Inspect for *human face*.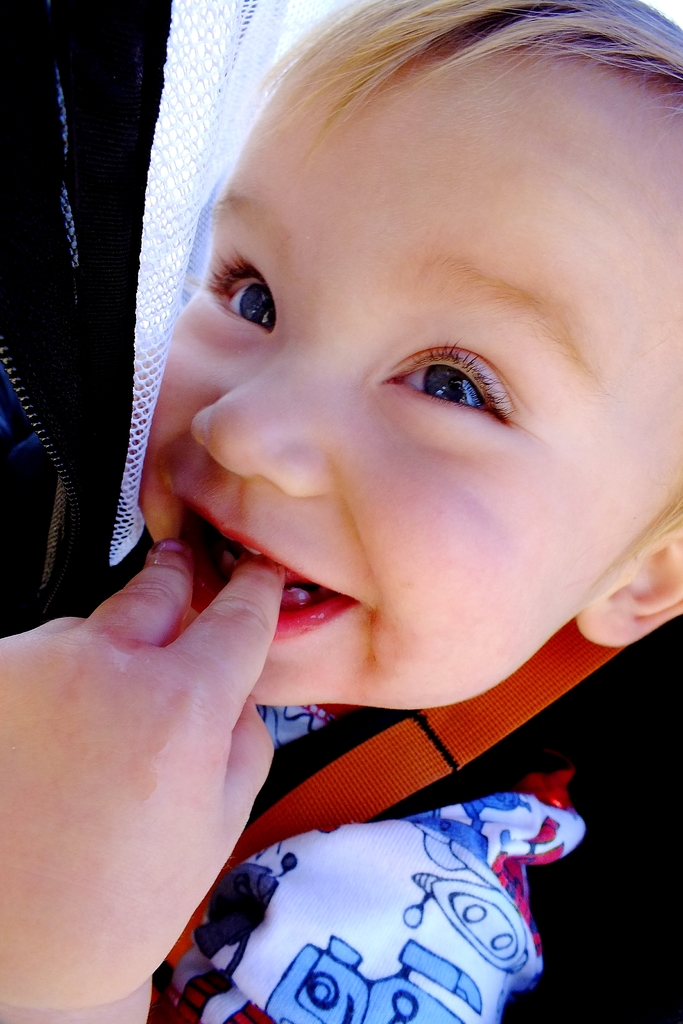
Inspection: {"left": 136, "top": 45, "right": 682, "bottom": 708}.
